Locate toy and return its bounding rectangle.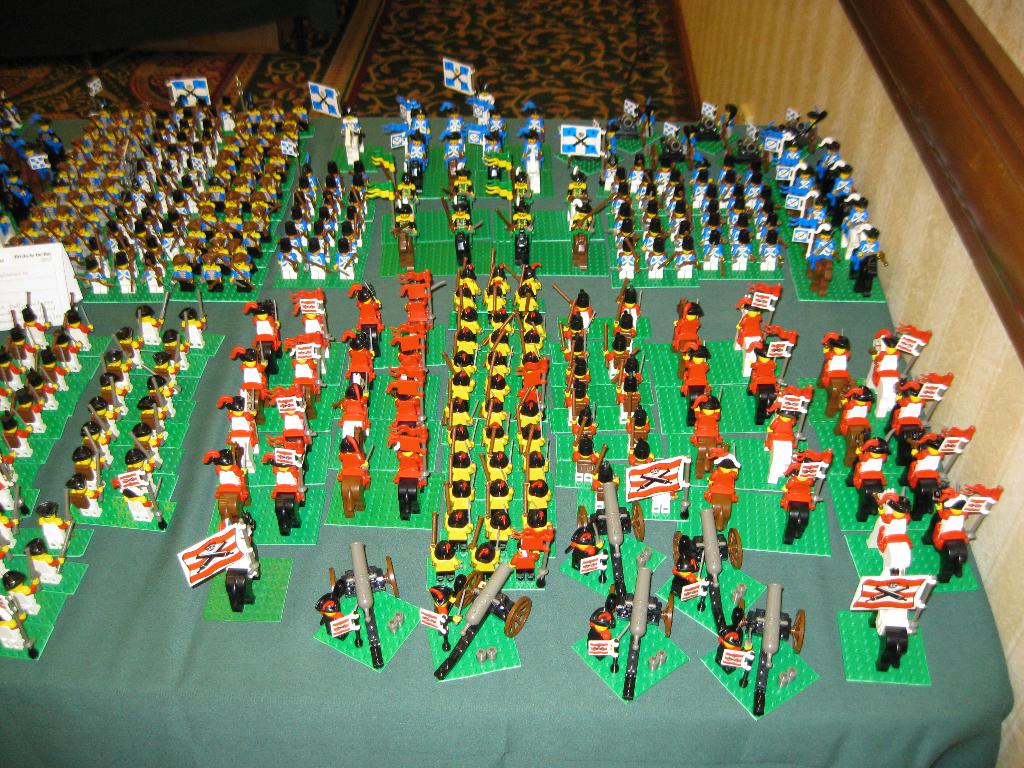
region(796, 187, 823, 218).
